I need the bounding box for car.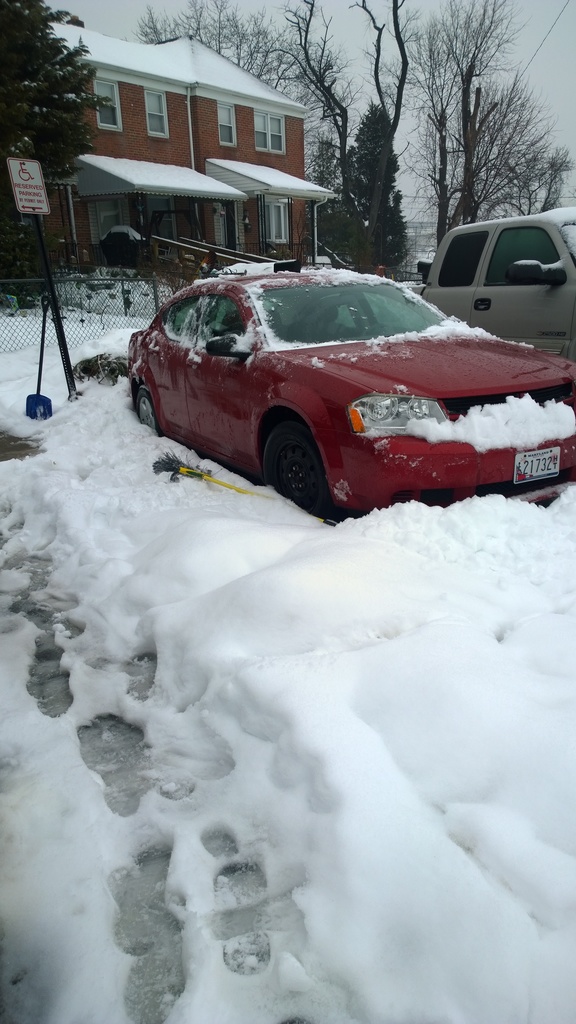
Here it is: 422:209:575:360.
